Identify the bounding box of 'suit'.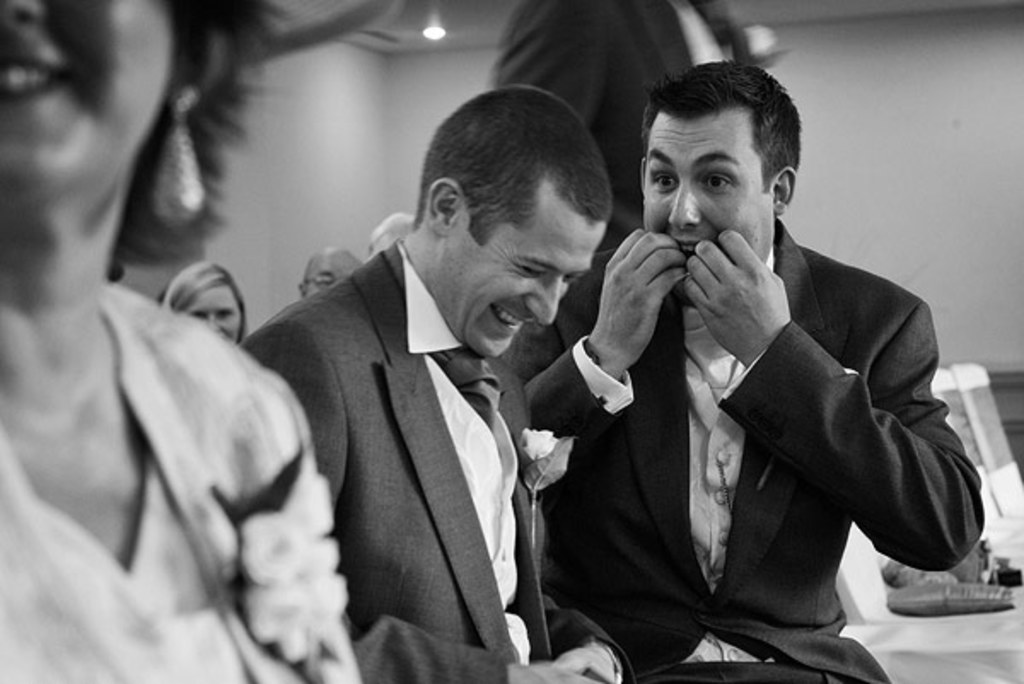
left=532, top=167, right=963, bottom=657.
